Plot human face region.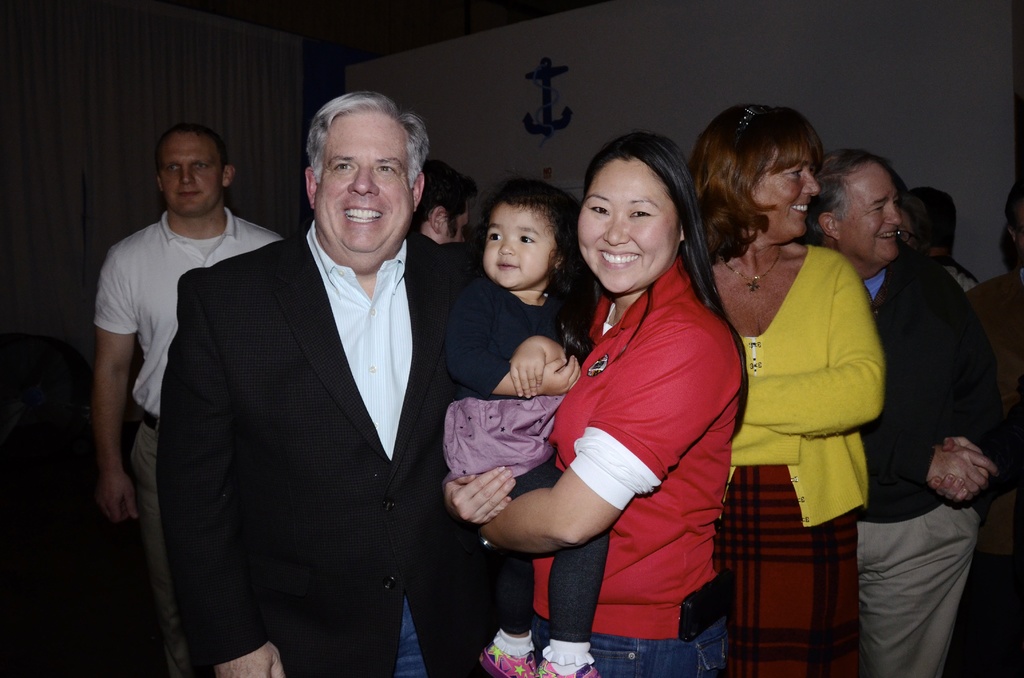
Plotted at select_region(158, 137, 221, 218).
